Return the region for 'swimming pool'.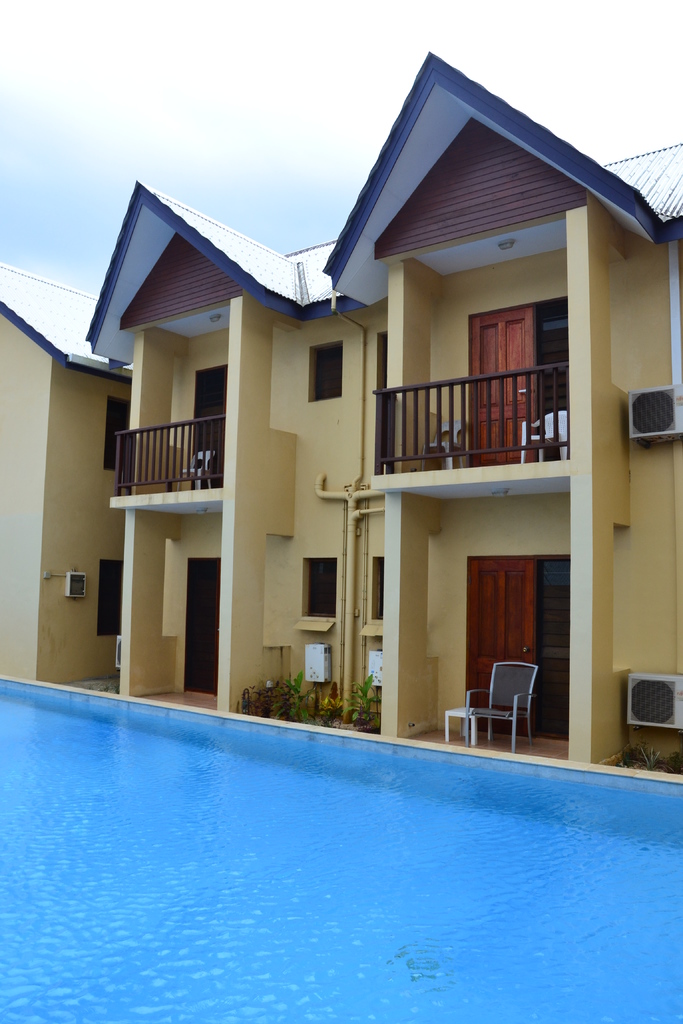
detection(0, 675, 682, 1023).
